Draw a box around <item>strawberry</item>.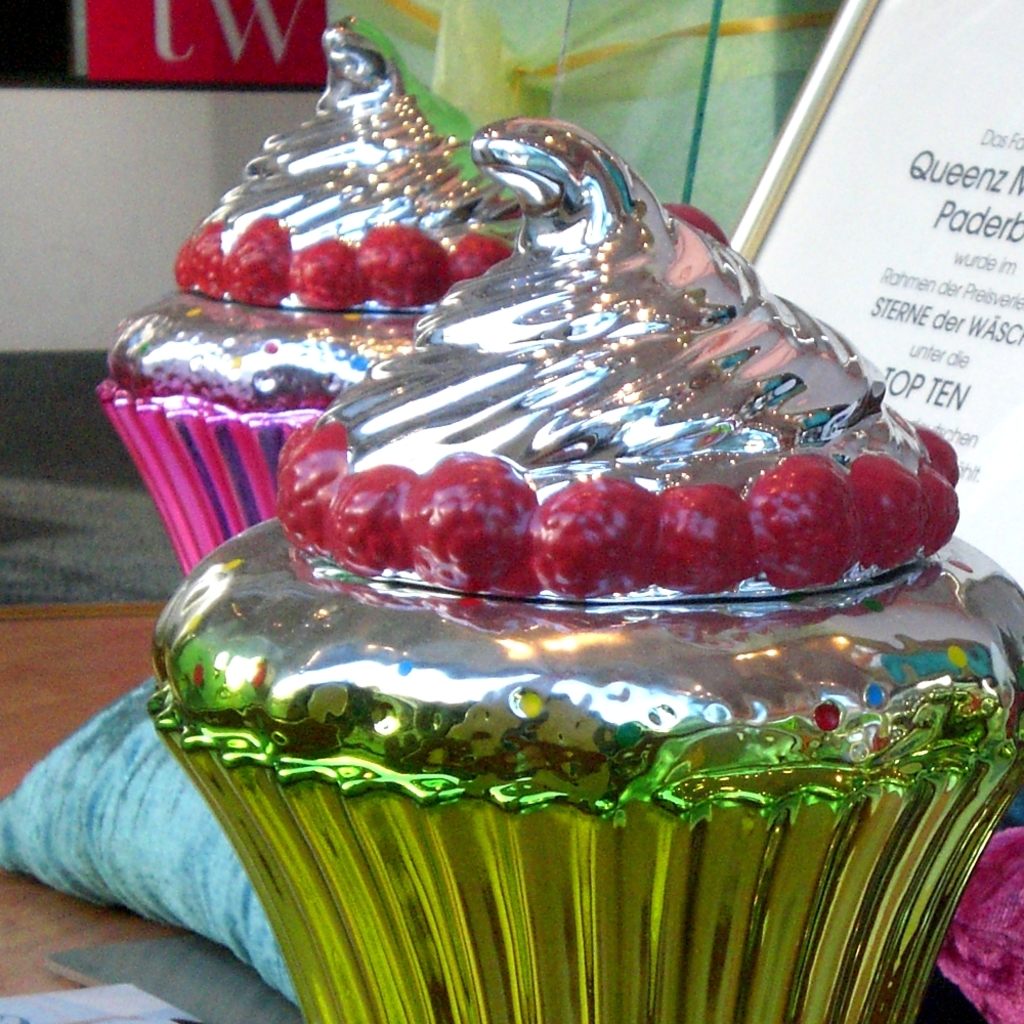
407,454,547,594.
